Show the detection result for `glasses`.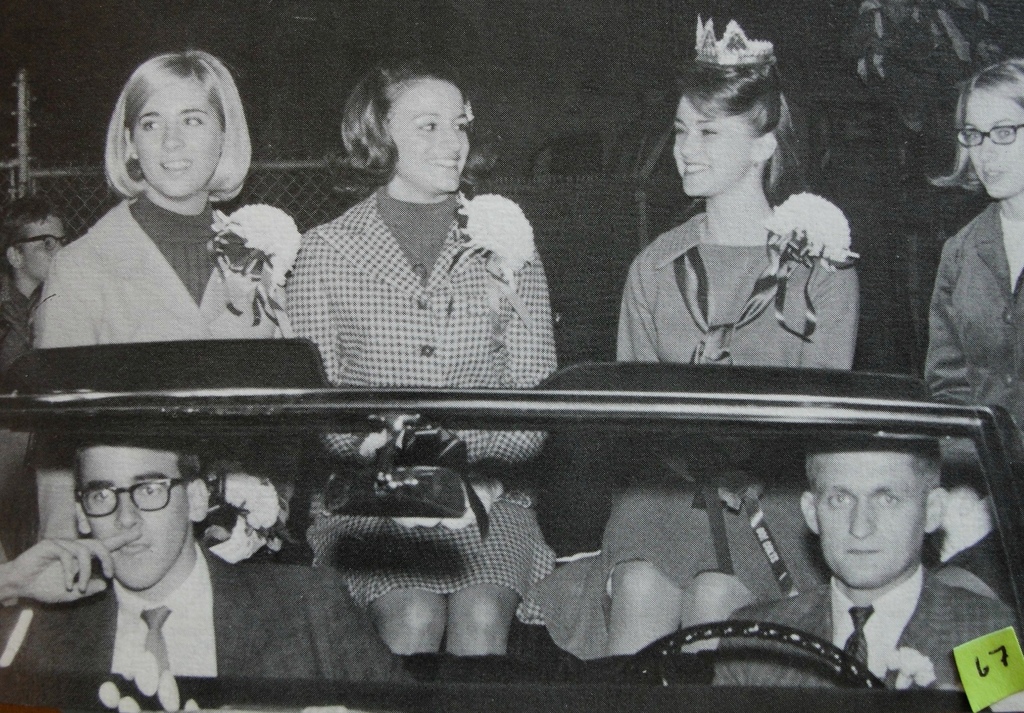
detection(956, 122, 1023, 149).
